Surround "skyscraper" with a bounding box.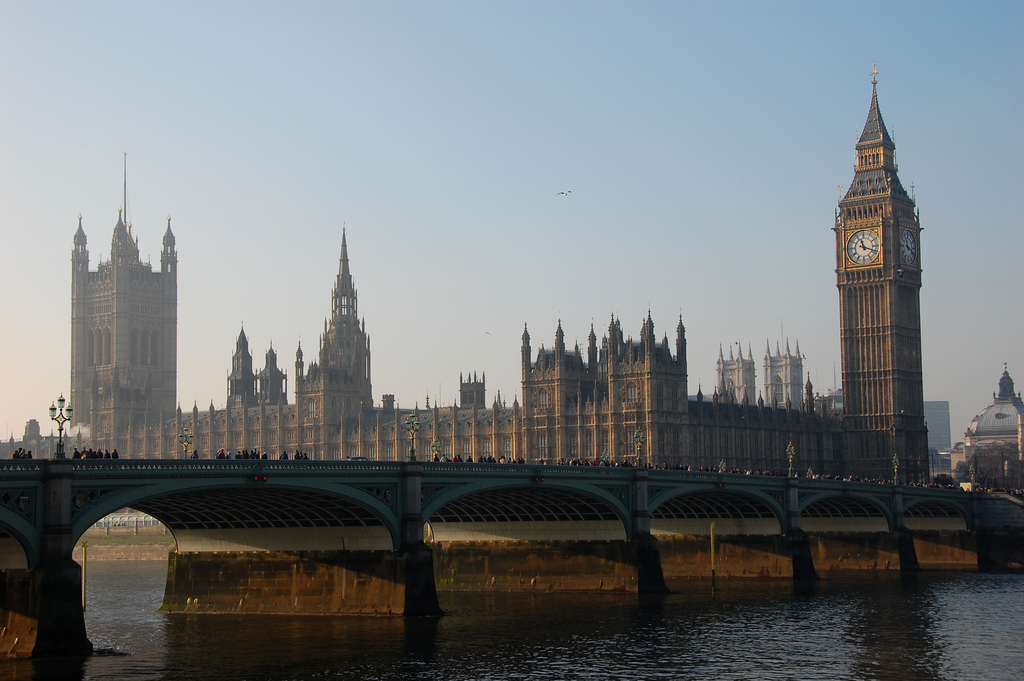
[48,138,297,476].
